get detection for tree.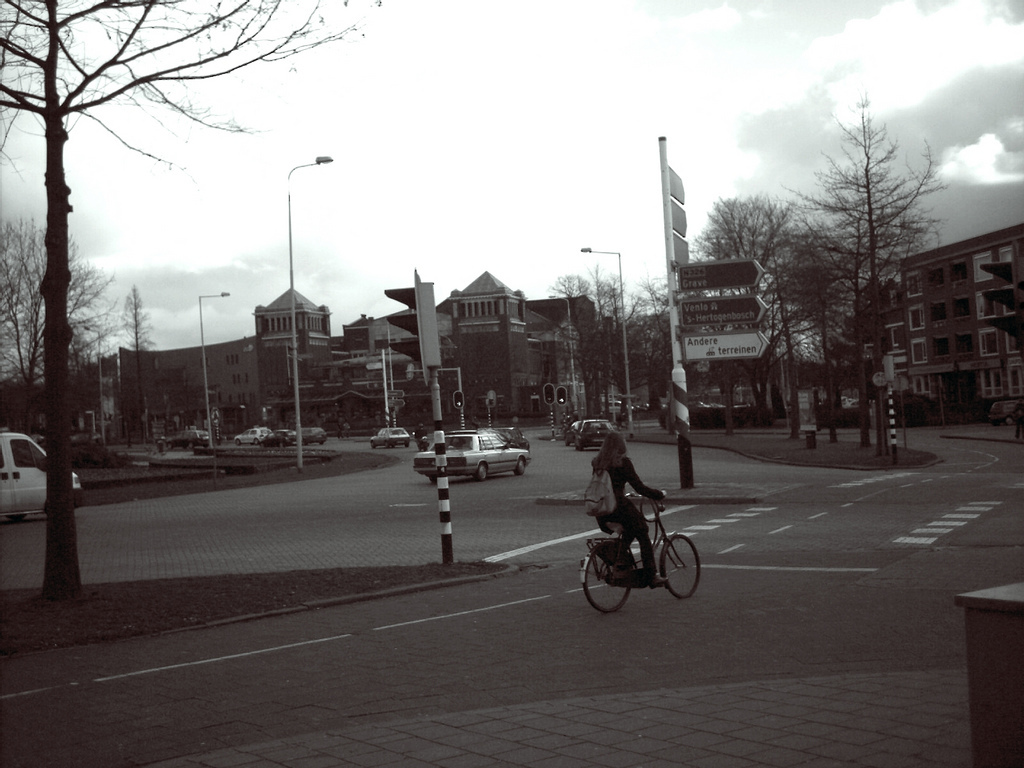
Detection: x1=683 y1=180 x2=796 y2=260.
